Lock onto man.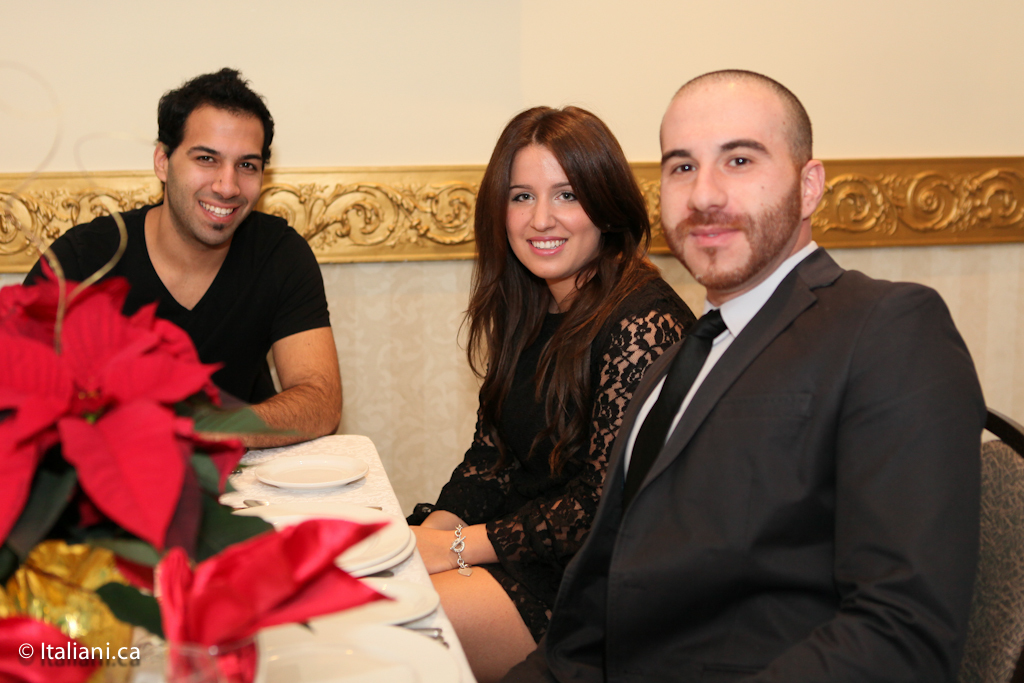
Locked: [left=555, top=93, right=997, bottom=673].
